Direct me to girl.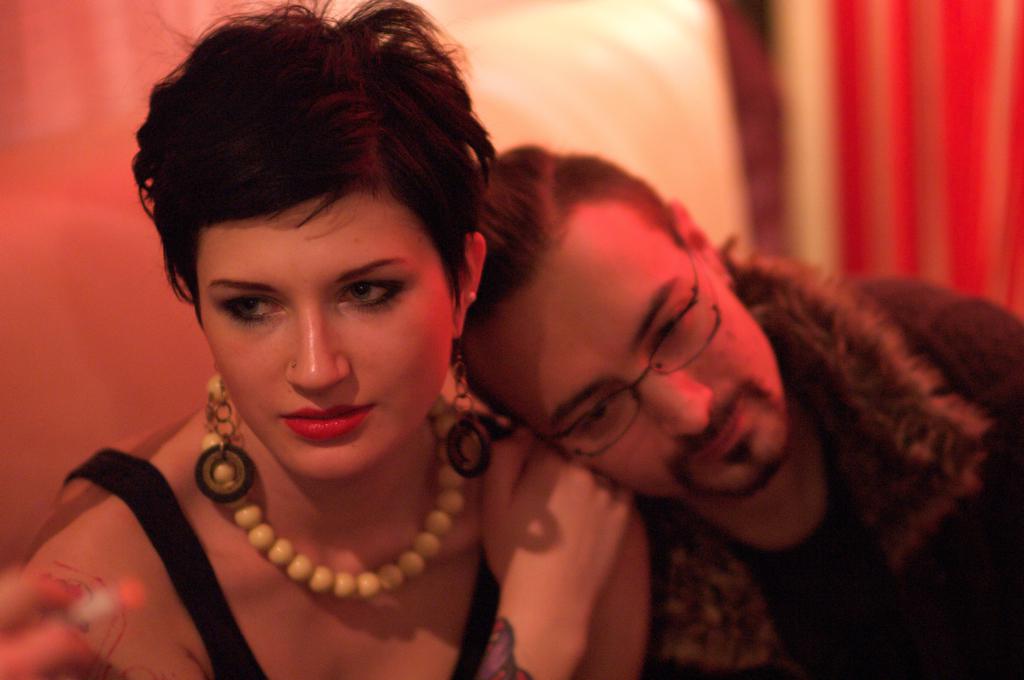
Direction: left=21, top=0, right=650, bottom=679.
